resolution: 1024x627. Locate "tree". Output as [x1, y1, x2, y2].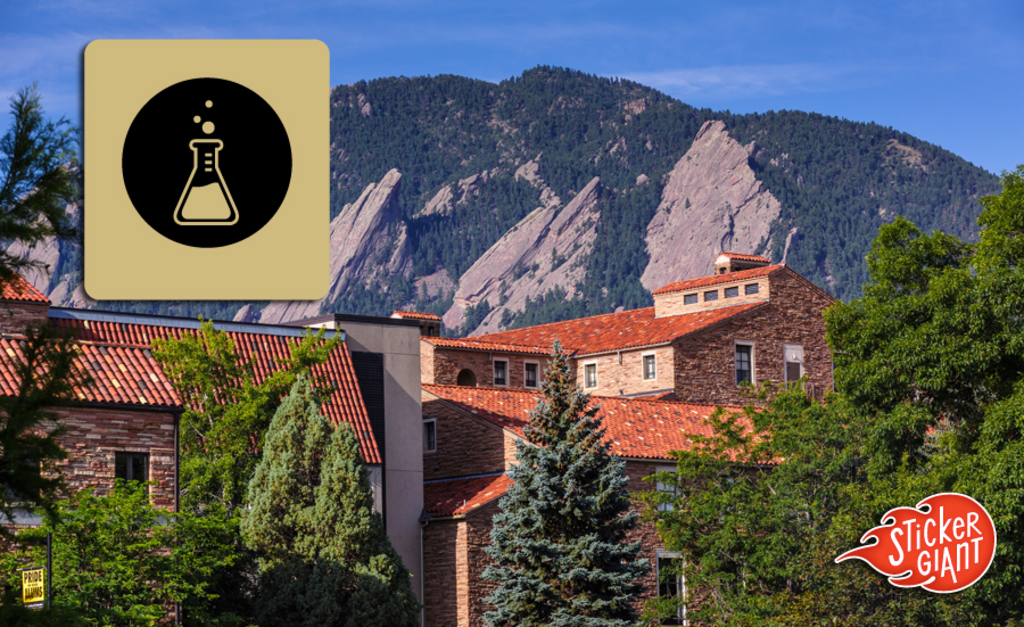
[0, 83, 79, 289].
